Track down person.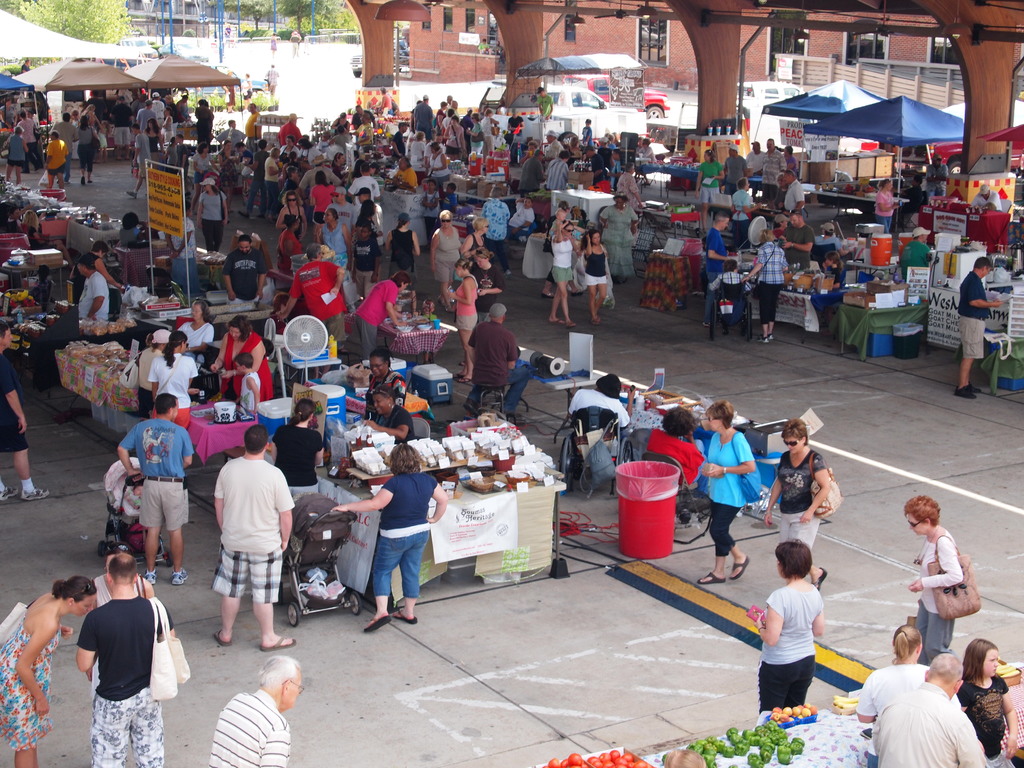
Tracked to locate(952, 246, 1005, 400).
